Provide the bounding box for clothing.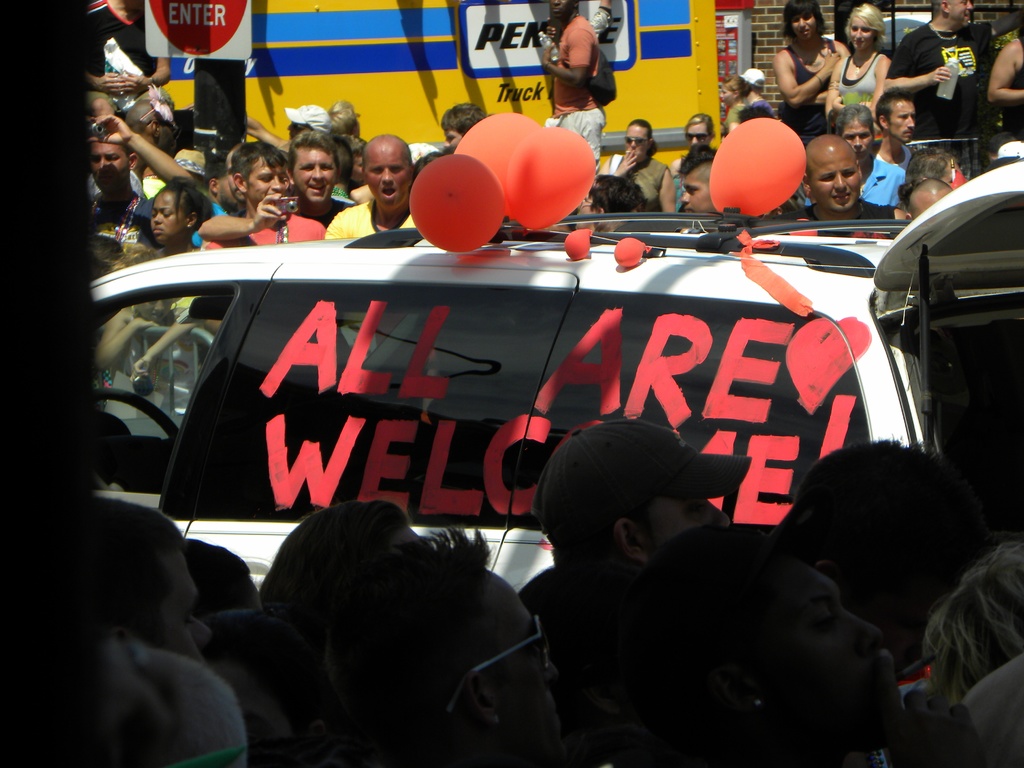
select_region(784, 35, 846, 140).
